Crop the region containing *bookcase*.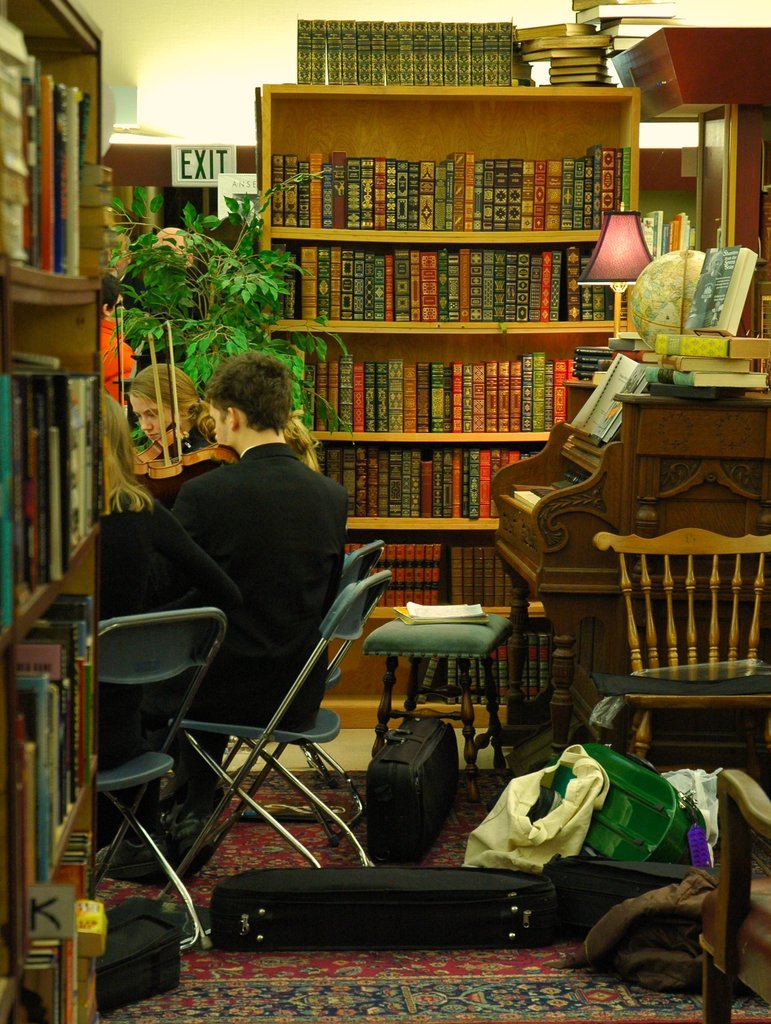
Crop region: left=277, top=86, right=631, bottom=603.
